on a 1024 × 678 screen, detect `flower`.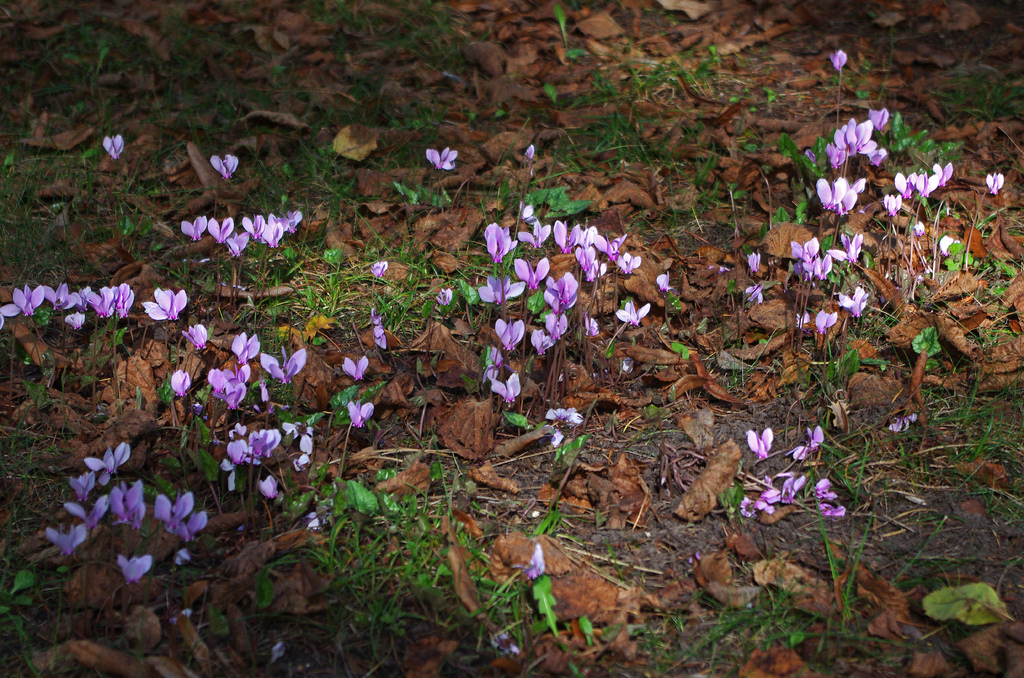
(744, 424, 773, 452).
